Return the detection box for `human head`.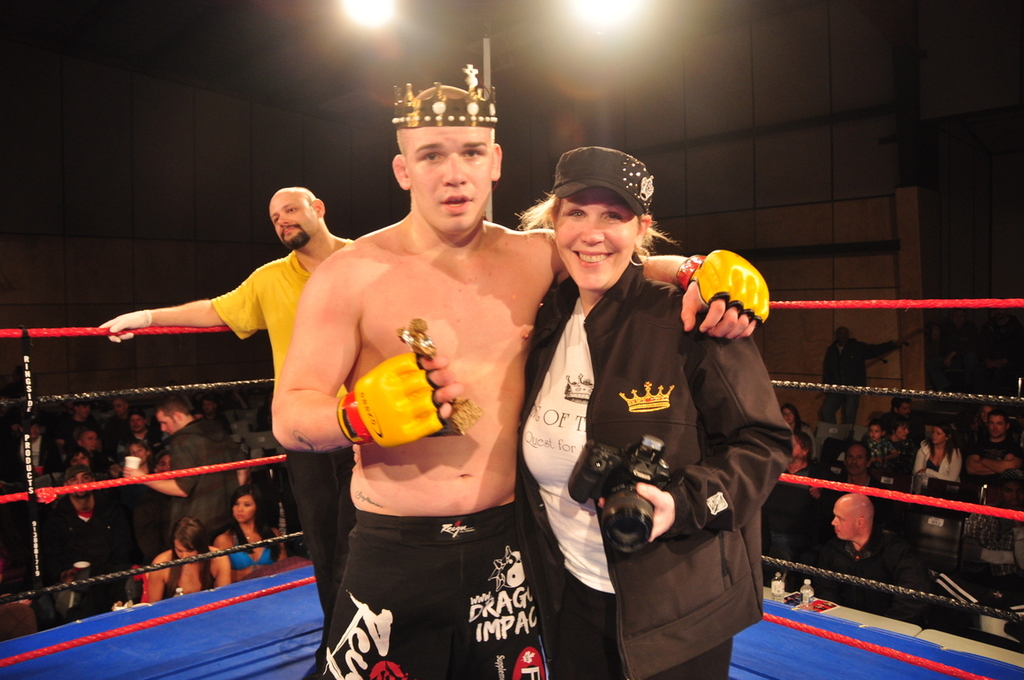
x1=392, y1=81, x2=505, y2=236.
